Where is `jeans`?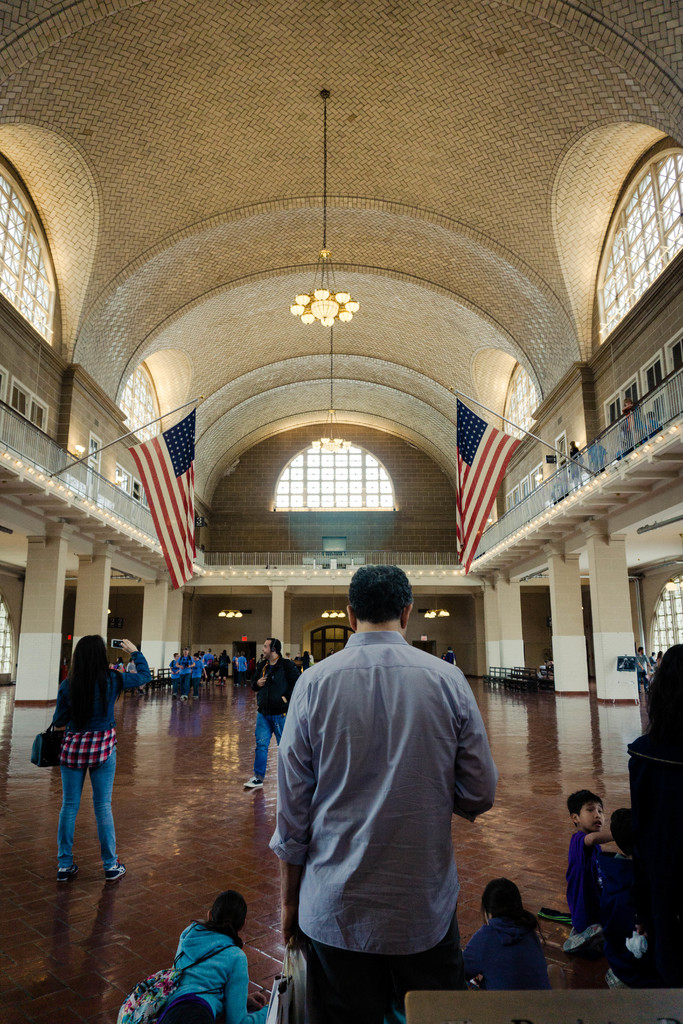
[x1=248, y1=711, x2=284, y2=781].
